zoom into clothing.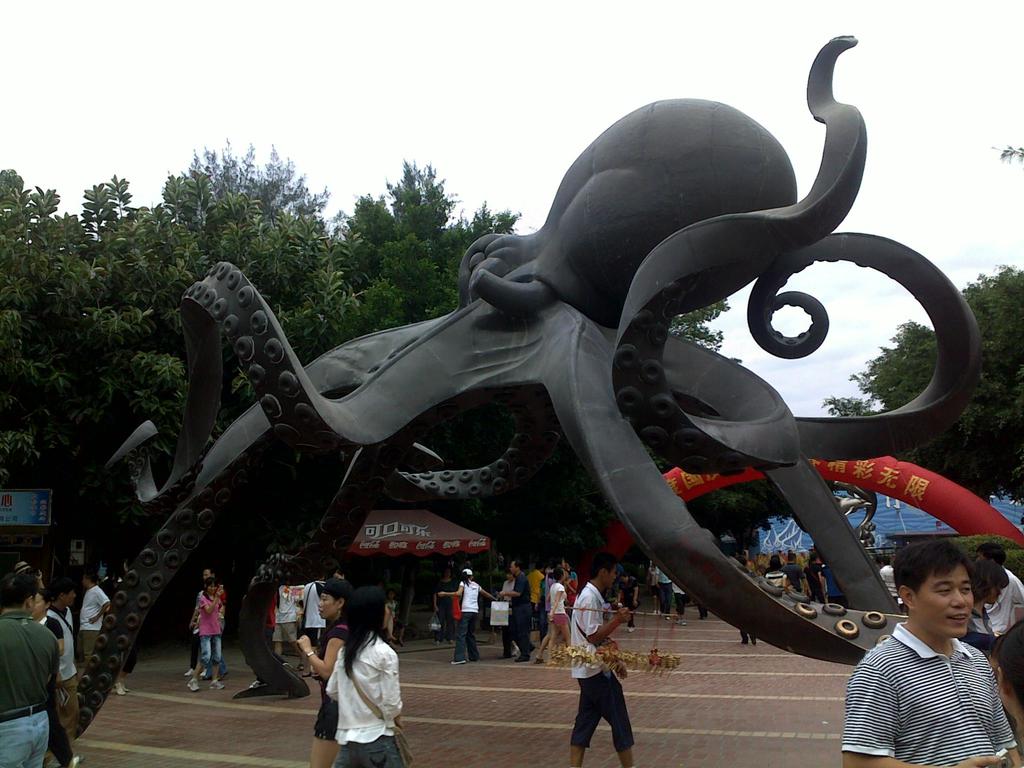
Zoom target: box=[543, 579, 572, 636].
